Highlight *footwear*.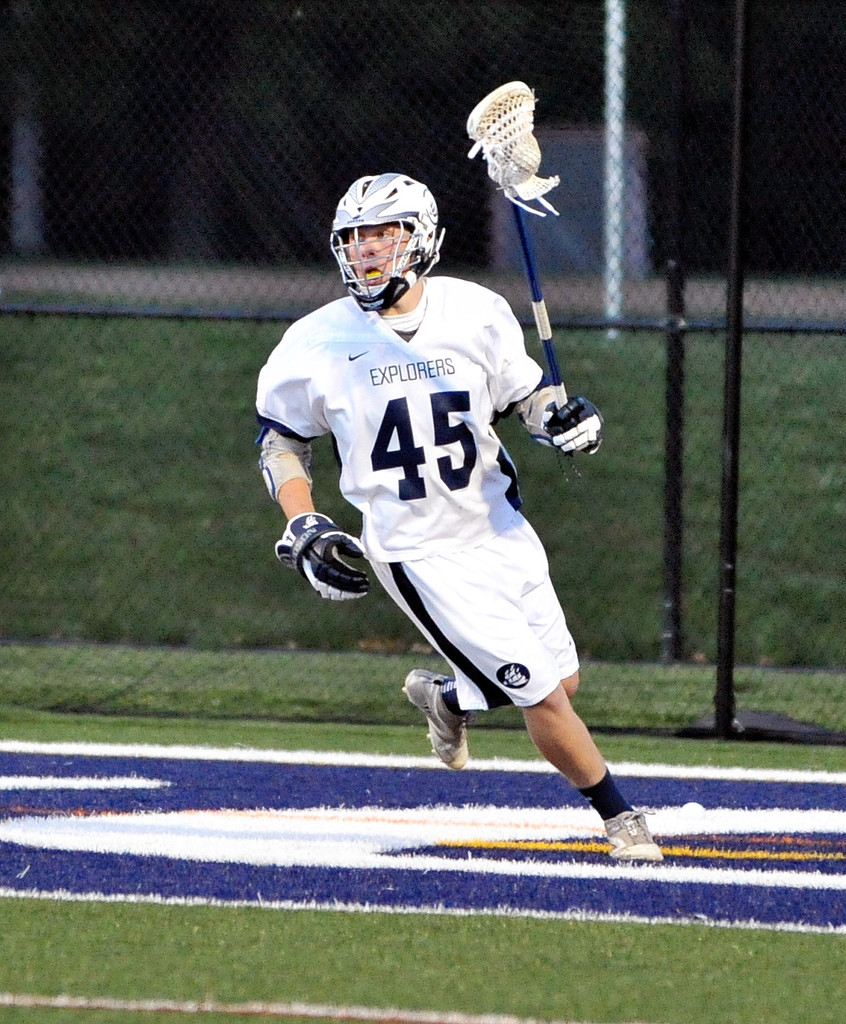
Highlighted region: pyautogui.locateOnScreen(400, 668, 477, 770).
